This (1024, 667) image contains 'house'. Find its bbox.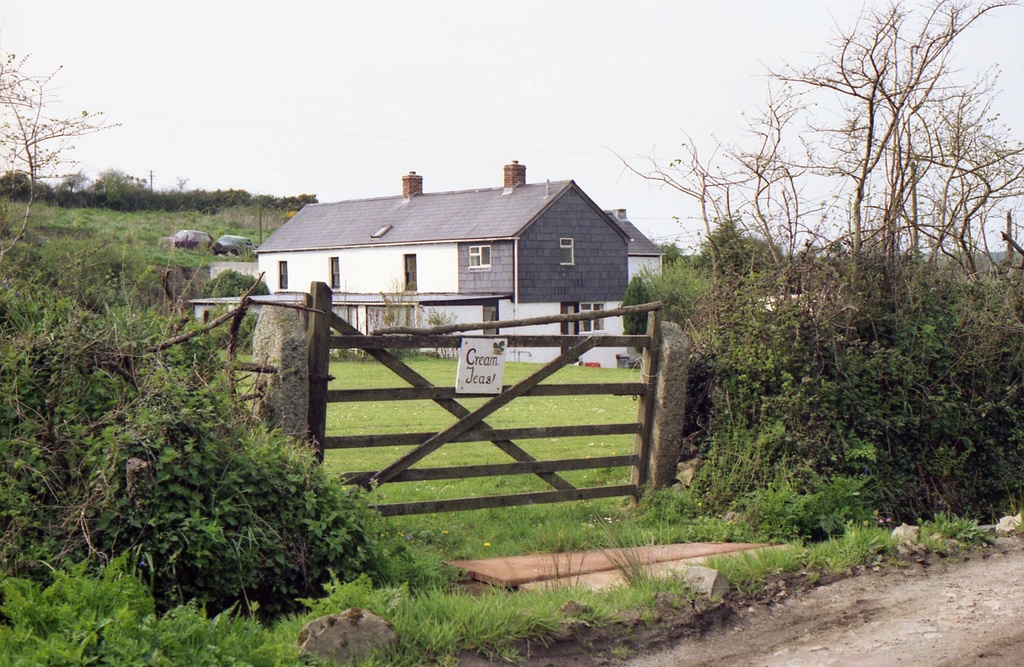
bbox(266, 155, 669, 391).
